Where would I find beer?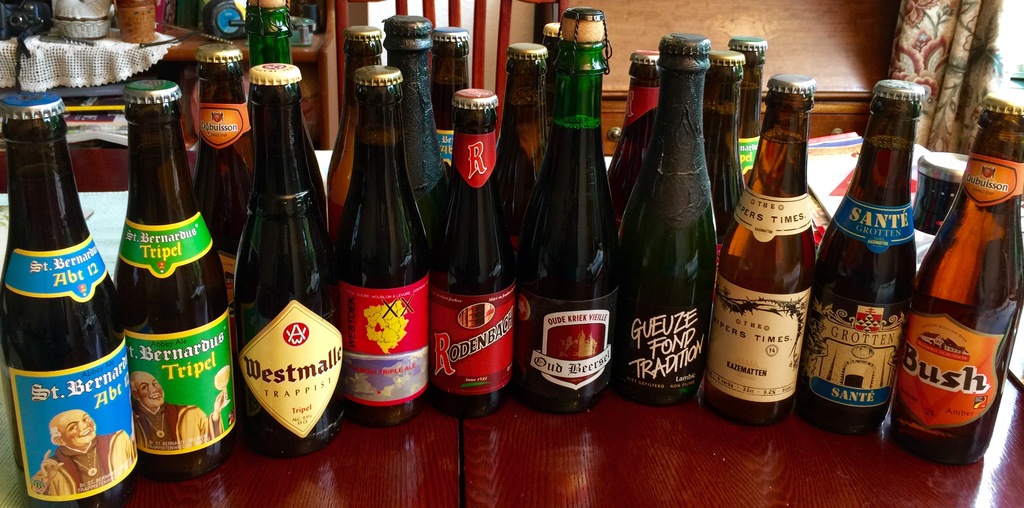
At (left=107, top=73, right=228, bottom=503).
